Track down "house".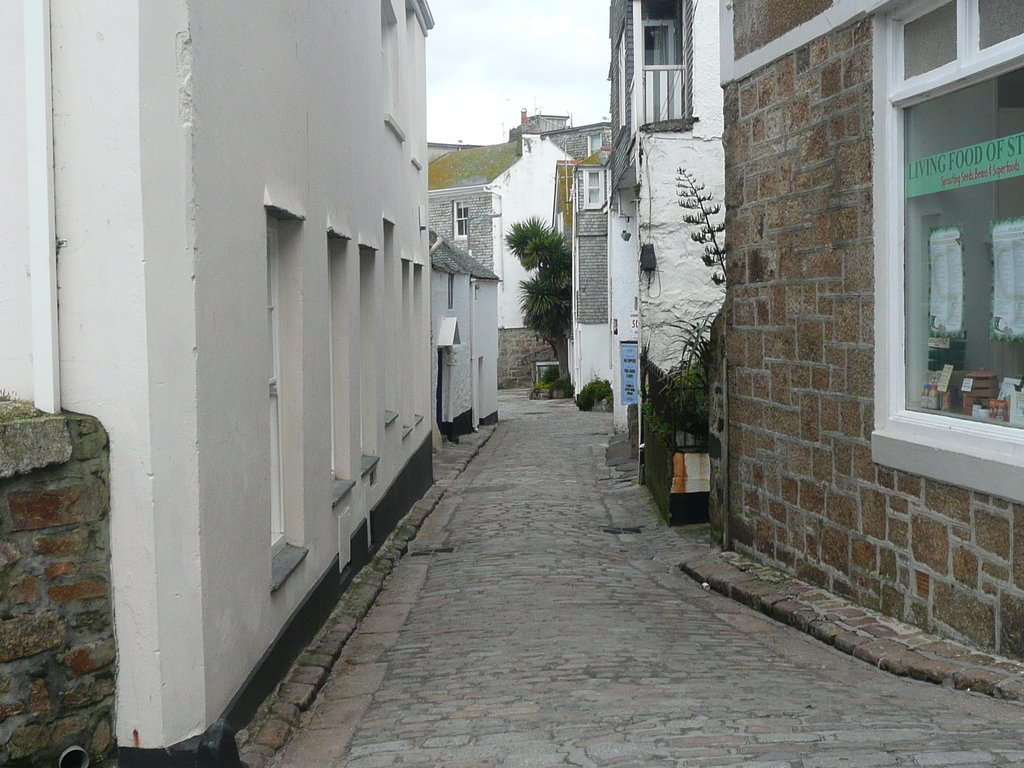
Tracked to BBox(0, 0, 435, 767).
